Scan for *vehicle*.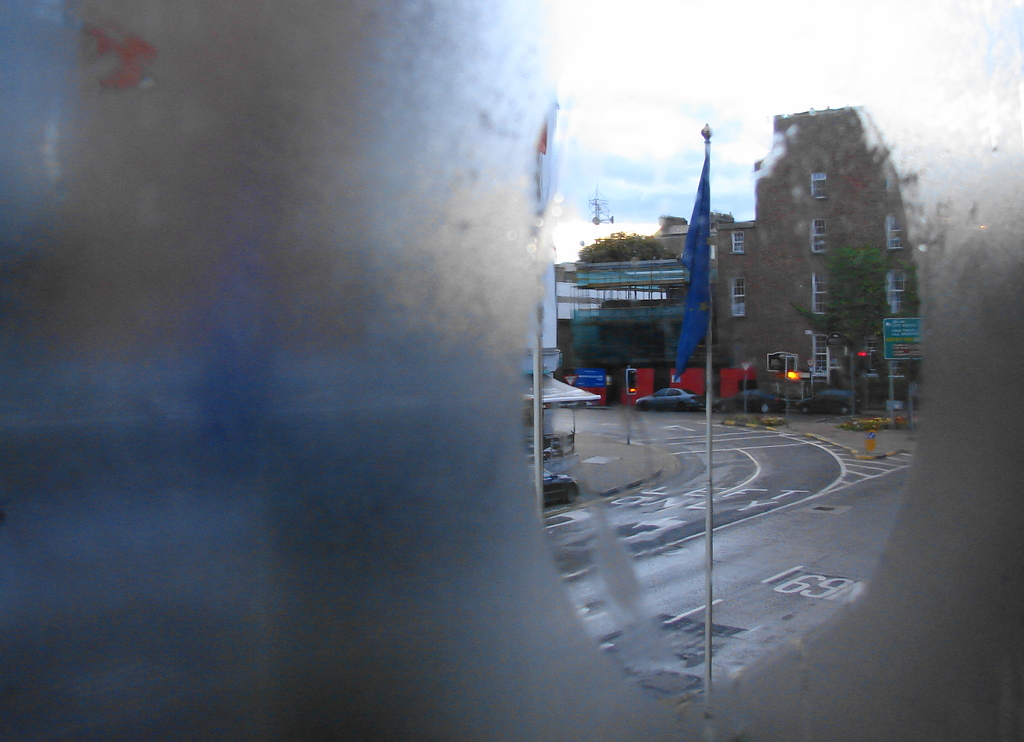
Scan result: [left=796, top=381, right=863, bottom=416].
